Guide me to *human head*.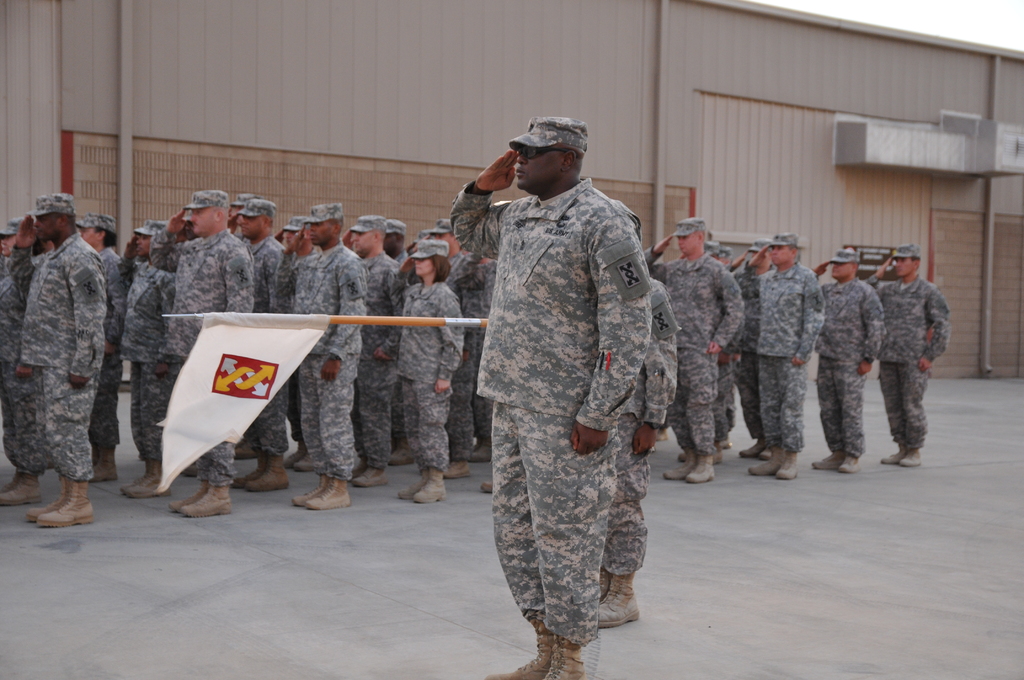
Guidance: select_region(436, 219, 465, 248).
